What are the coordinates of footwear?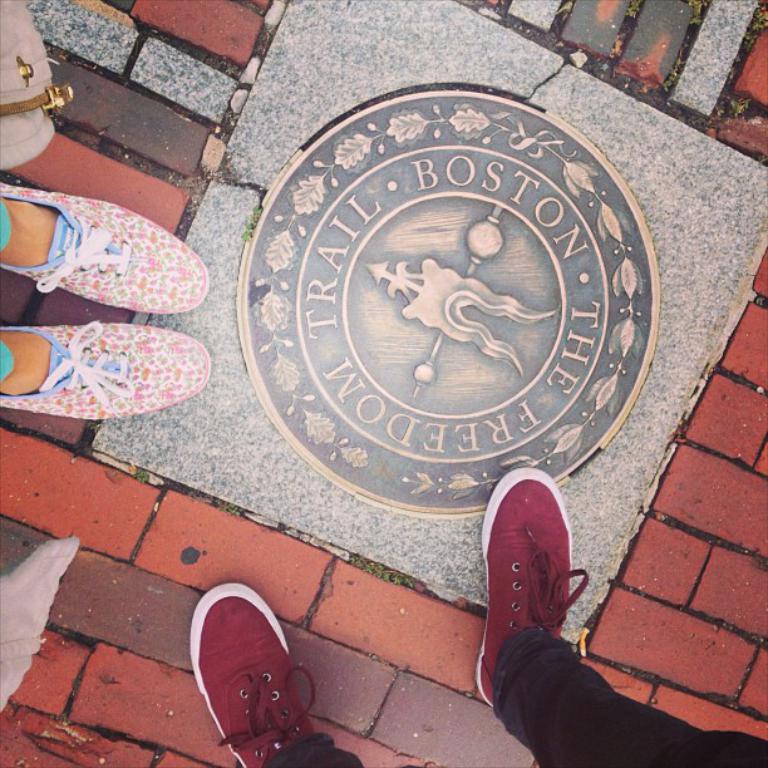
Rect(0, 321, 210, 419).
